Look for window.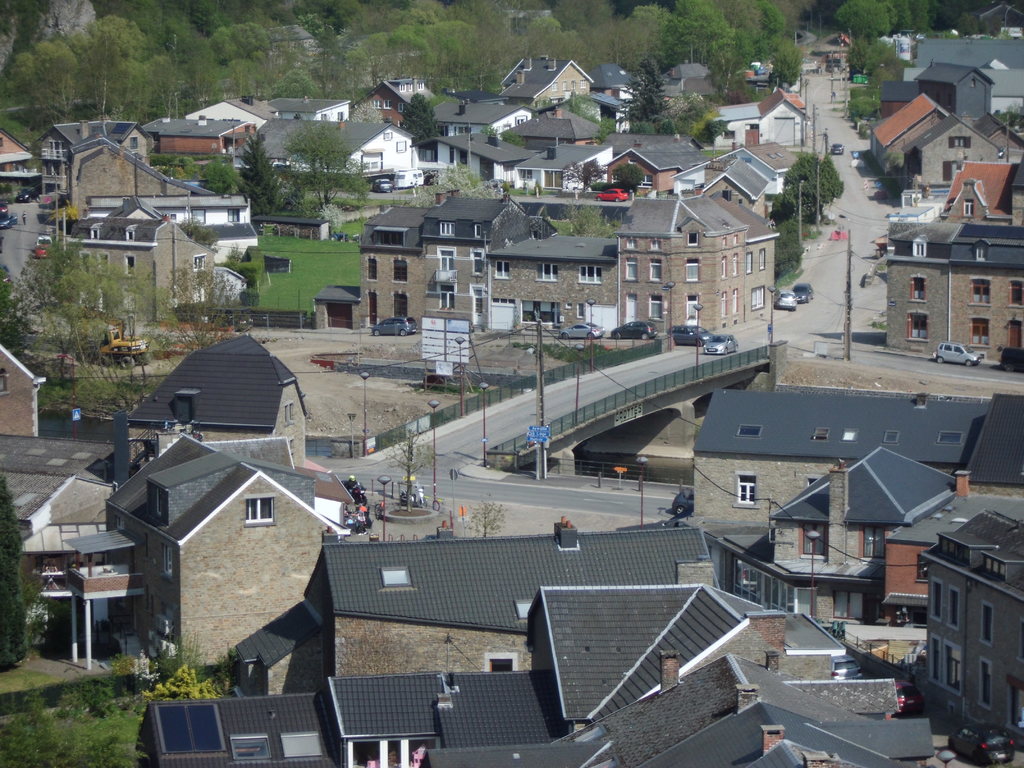
Found: locate(927, 574, 941, 620).
